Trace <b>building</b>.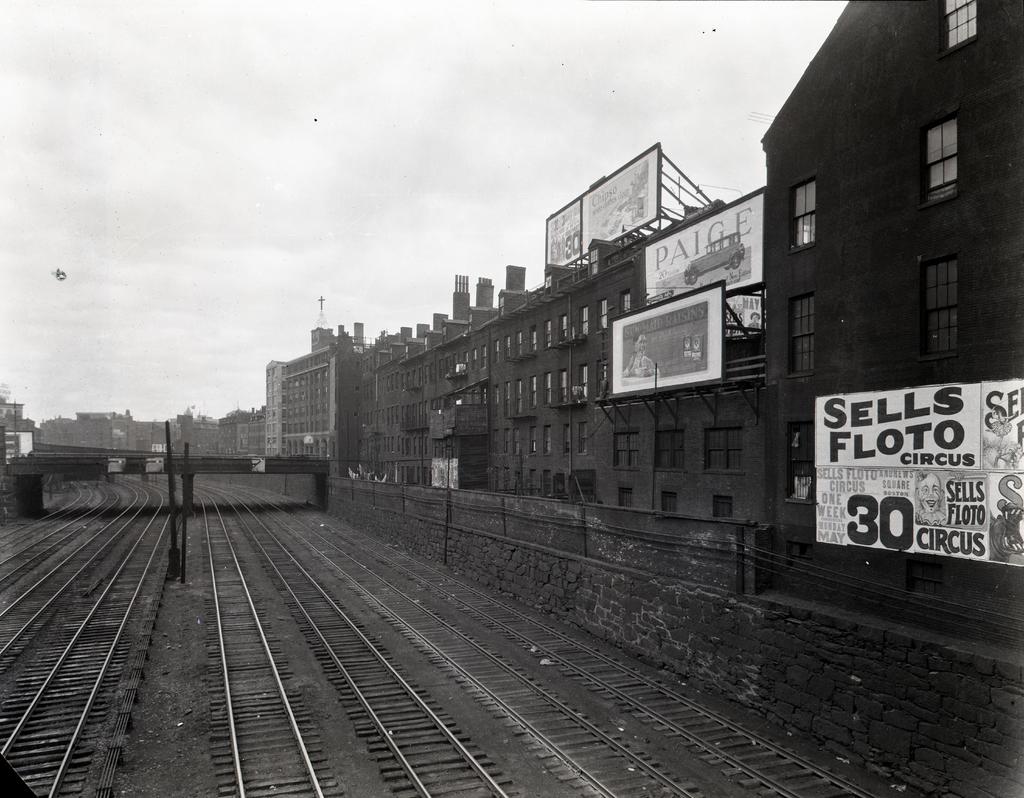
Traced to {"x1": 337, "y1": 136, "x2": 762, "y2": 528}.
